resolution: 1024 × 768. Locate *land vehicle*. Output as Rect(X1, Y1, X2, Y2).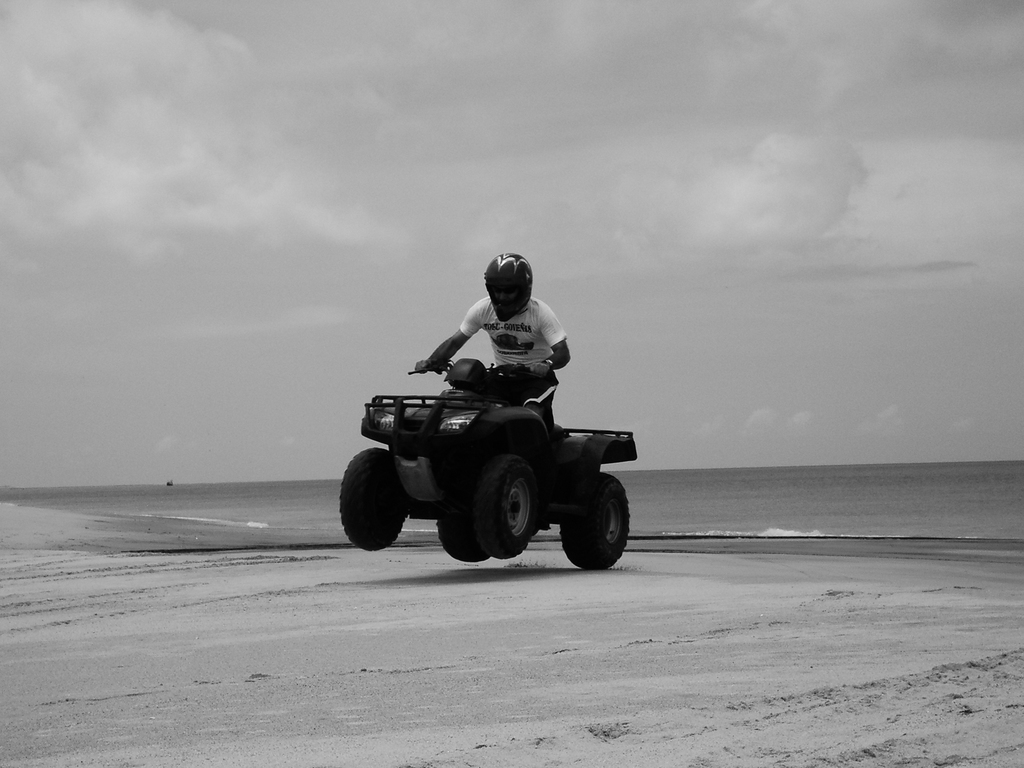
Rect(354, 339, 644, 585).
